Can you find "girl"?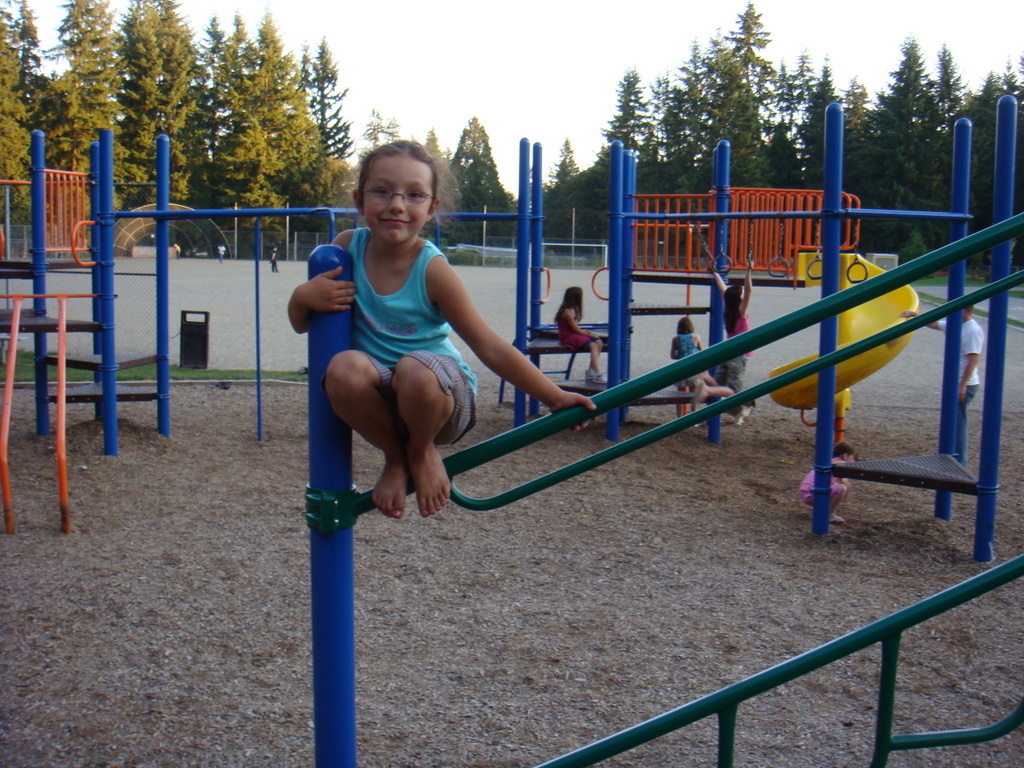
Yes, bounding box: box(675, 316, 705, 411).
